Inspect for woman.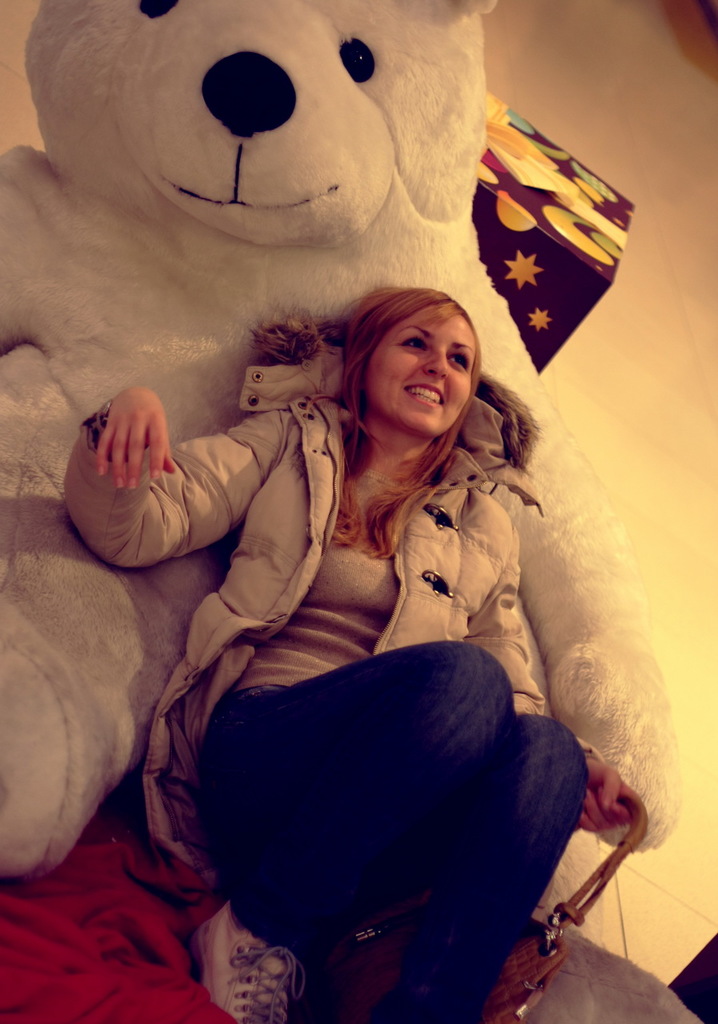
Inspection: x1=58 y1=290 x2=680 y2=1023.
